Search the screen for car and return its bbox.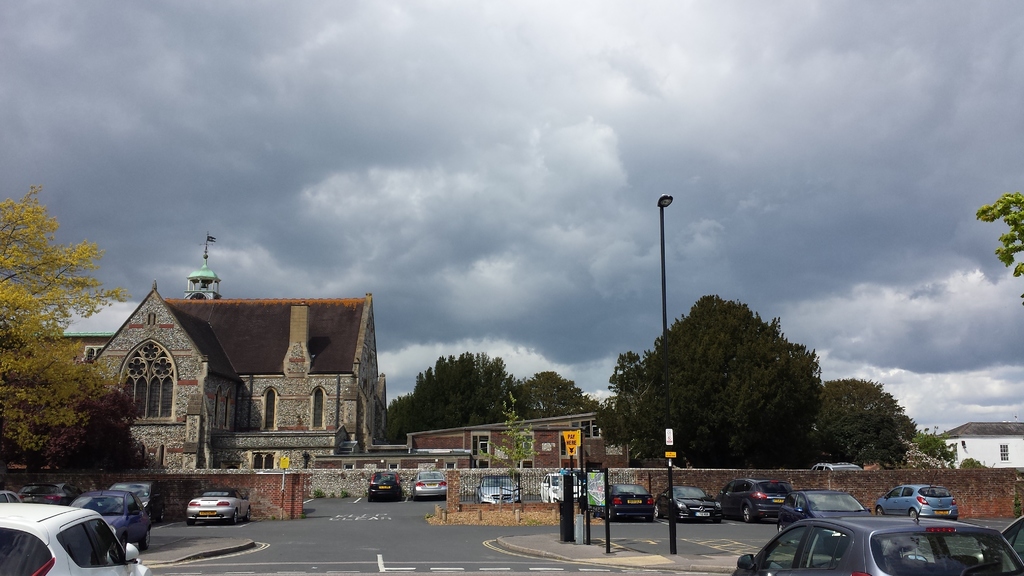
Found: 475 477 524 508.
